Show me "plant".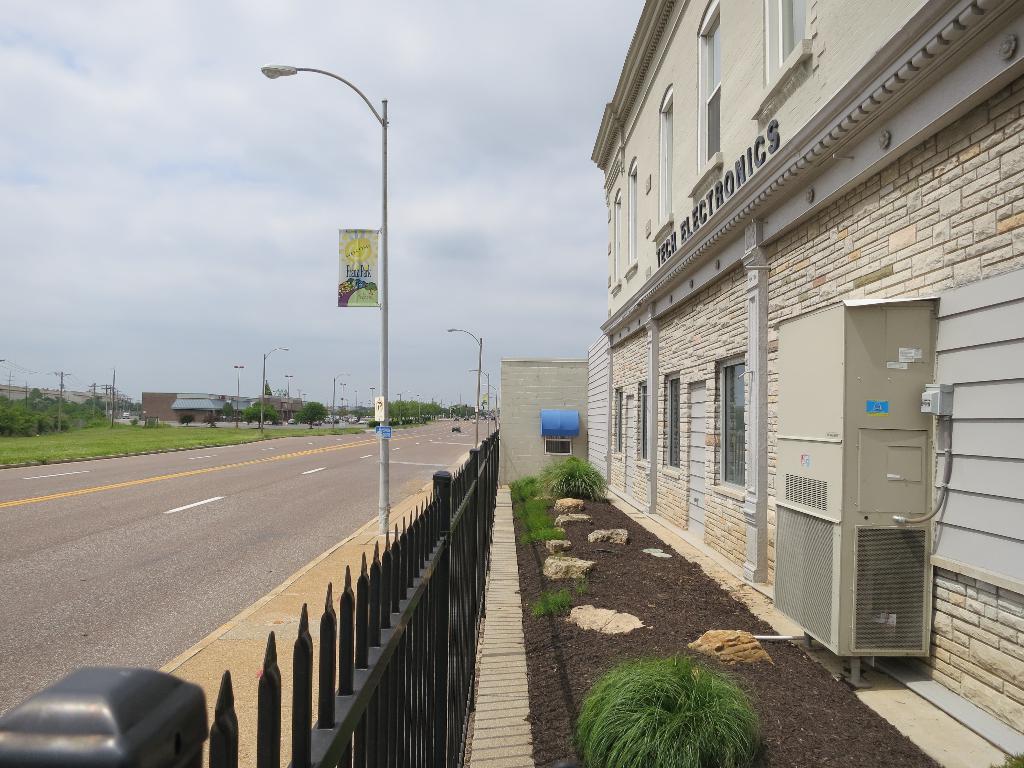
"plant" is here: 554/639/790/756.
